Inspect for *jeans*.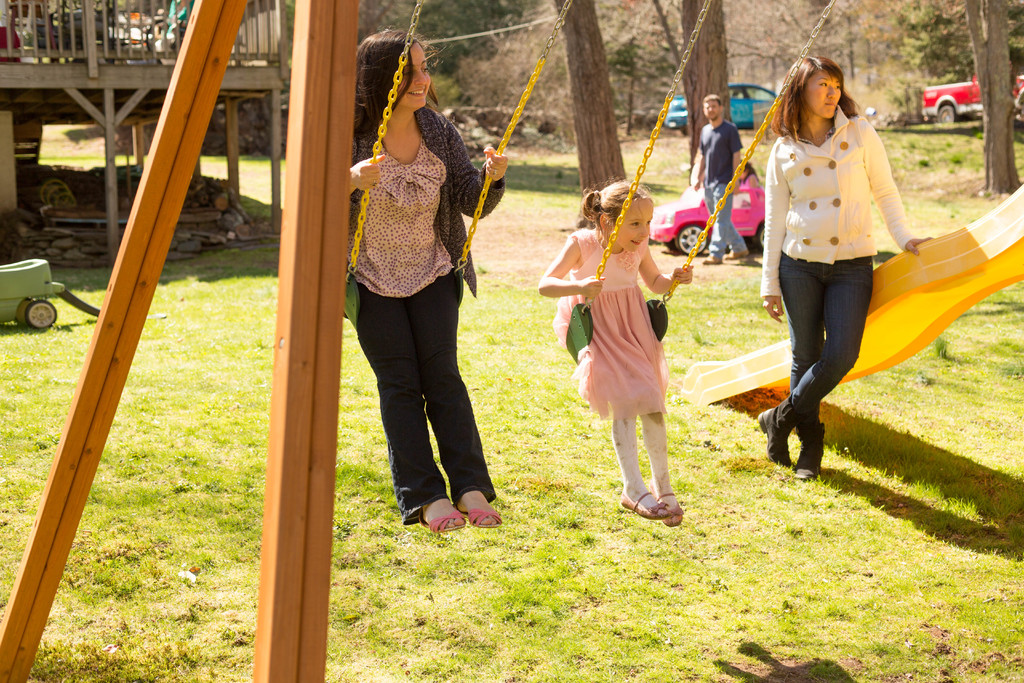
Inspection: x1=359 y1=267 x2=499 y2=521.
